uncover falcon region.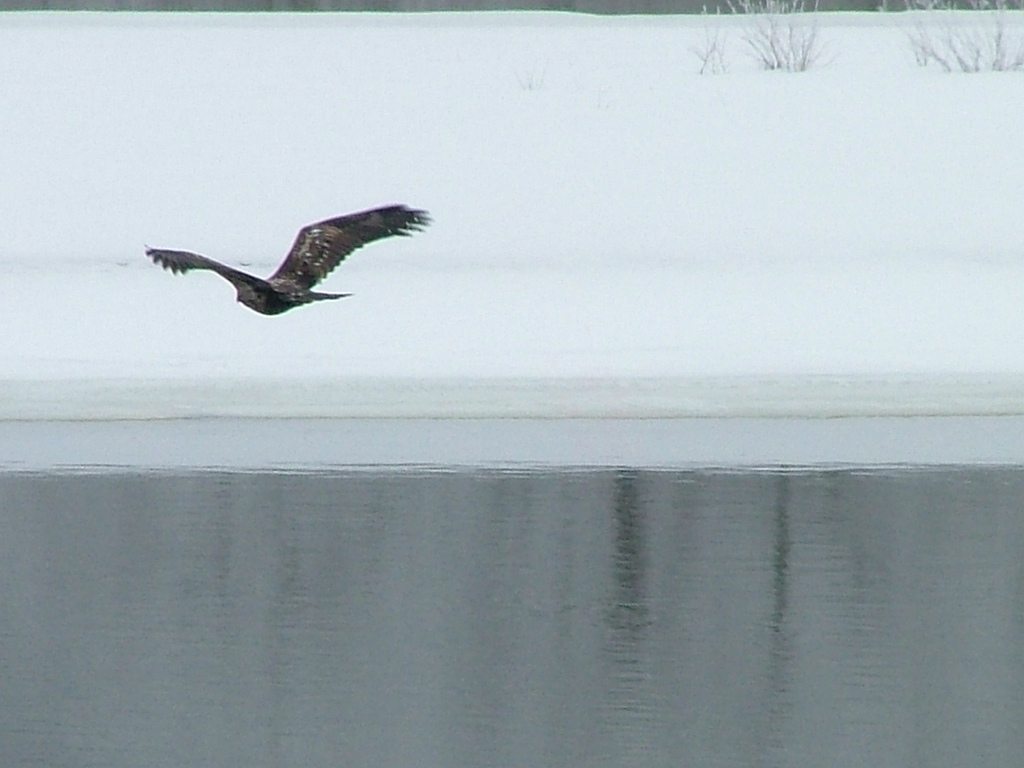
Uncovered: <bbox>118, 197, 443, 337</bbox>.
